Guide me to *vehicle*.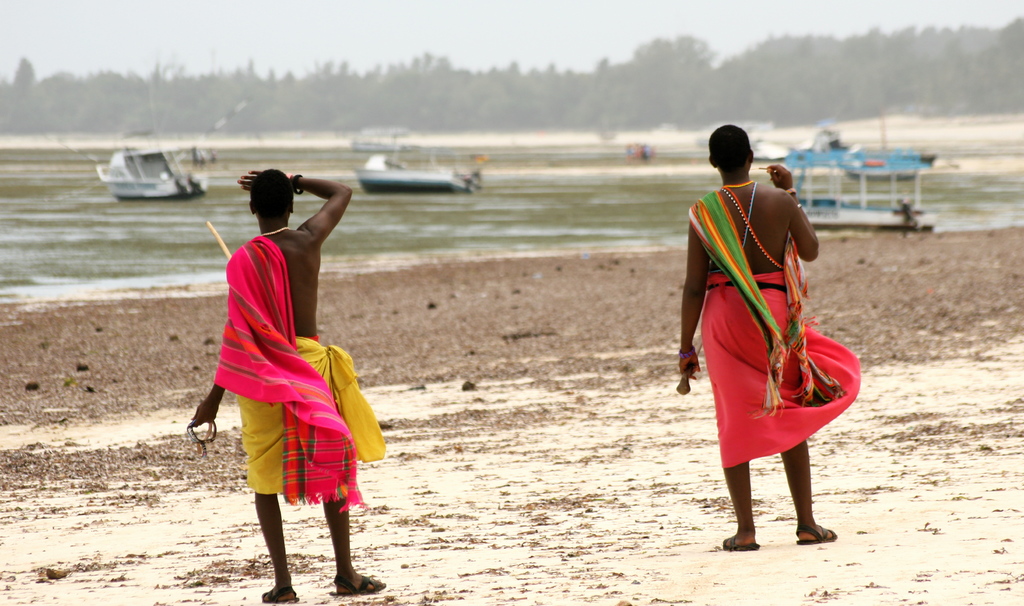
Guidance: bbox(771, 134, 943, 230).
